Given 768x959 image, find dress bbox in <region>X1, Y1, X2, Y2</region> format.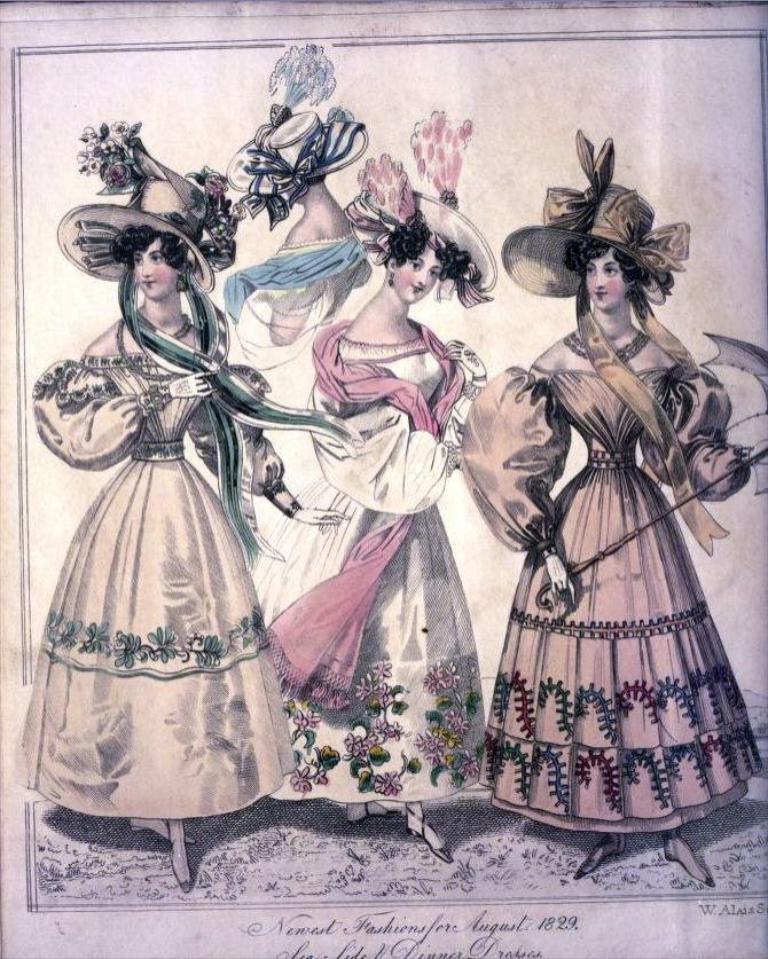
<region>252, 330, 484, 801</region>.
